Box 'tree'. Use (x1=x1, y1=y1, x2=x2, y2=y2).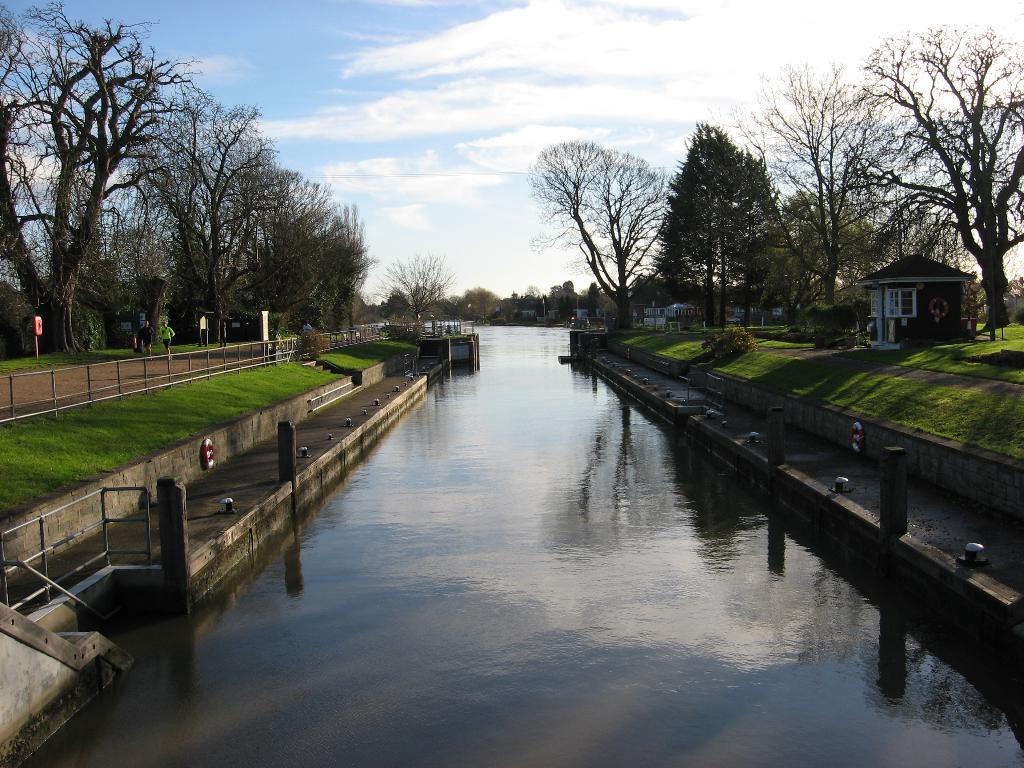
(x1=324, y1=197, x2=364, y2=331).
